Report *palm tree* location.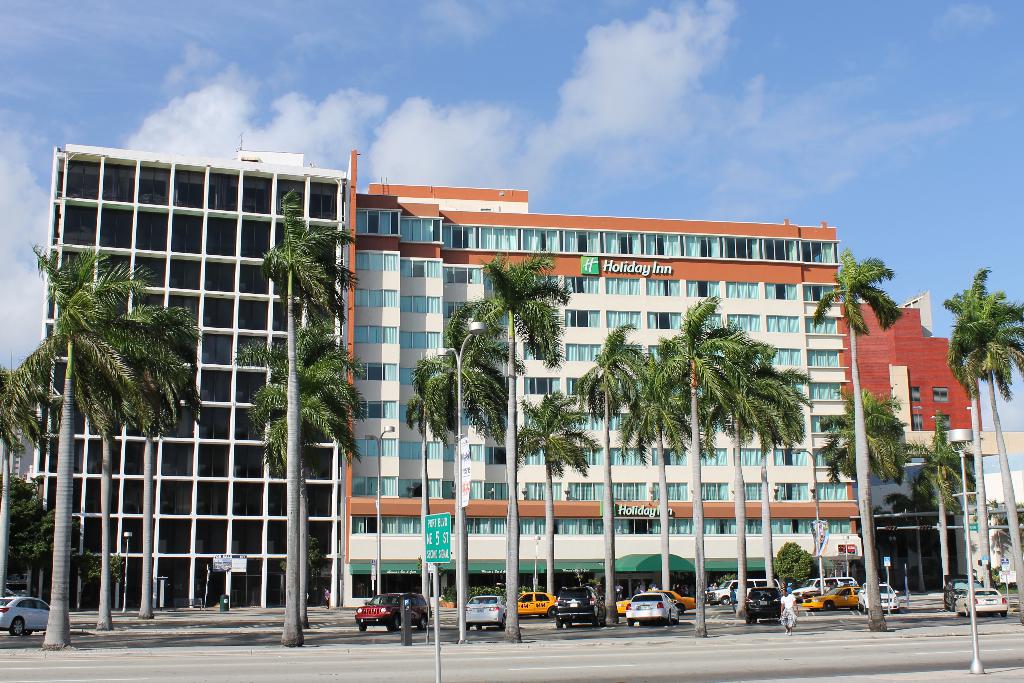
Report: 493, 262, 563, 637.
